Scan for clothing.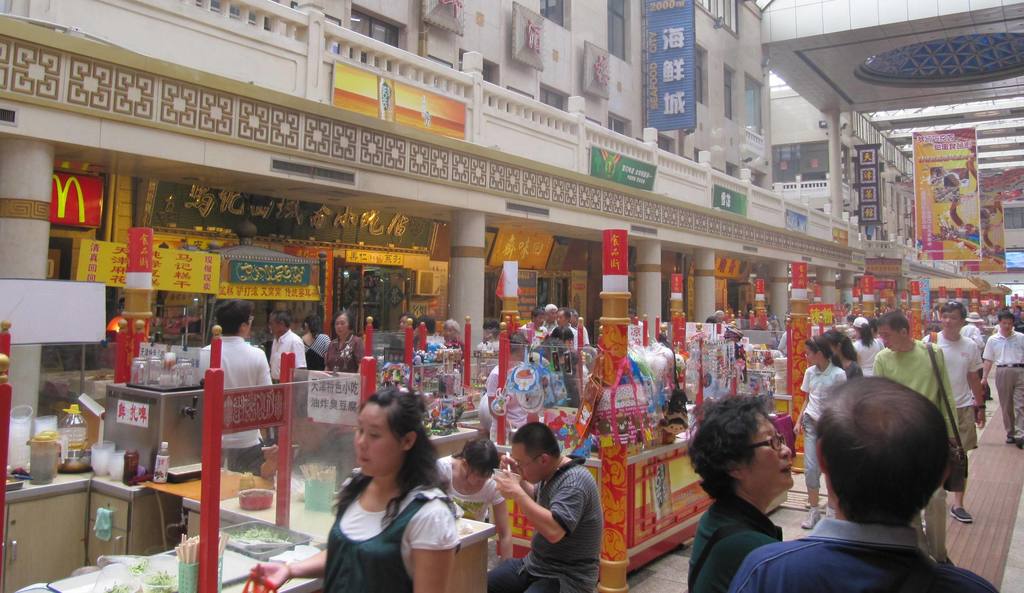
Scan result: {"left": 926, "top": 327, "right": 982, "bottom": 449}.
